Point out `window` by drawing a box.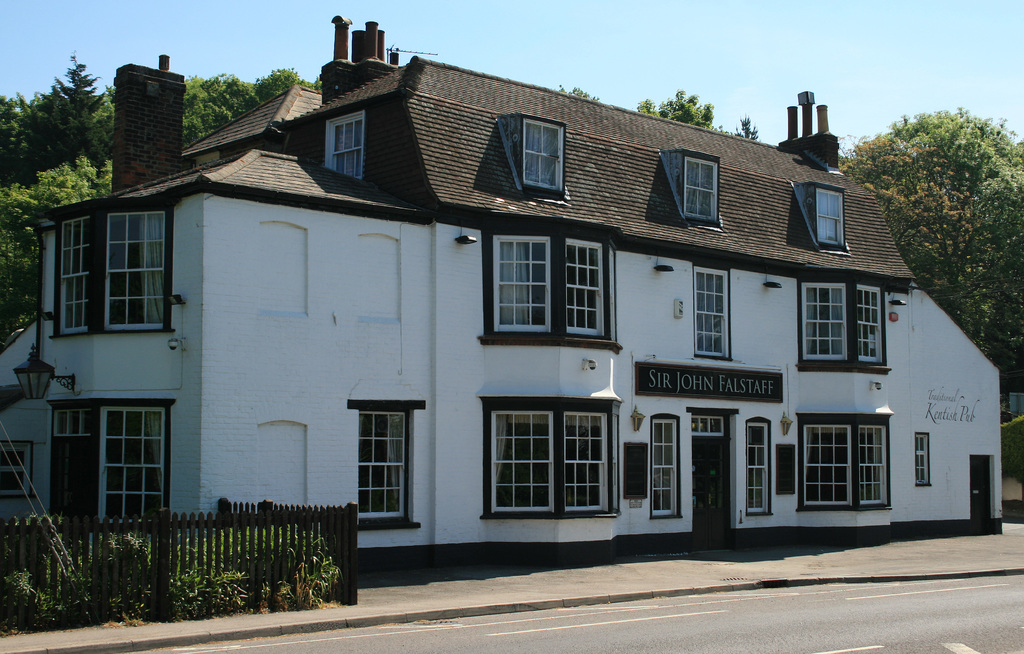
left=488, top=235, right=612, bottom=348.
